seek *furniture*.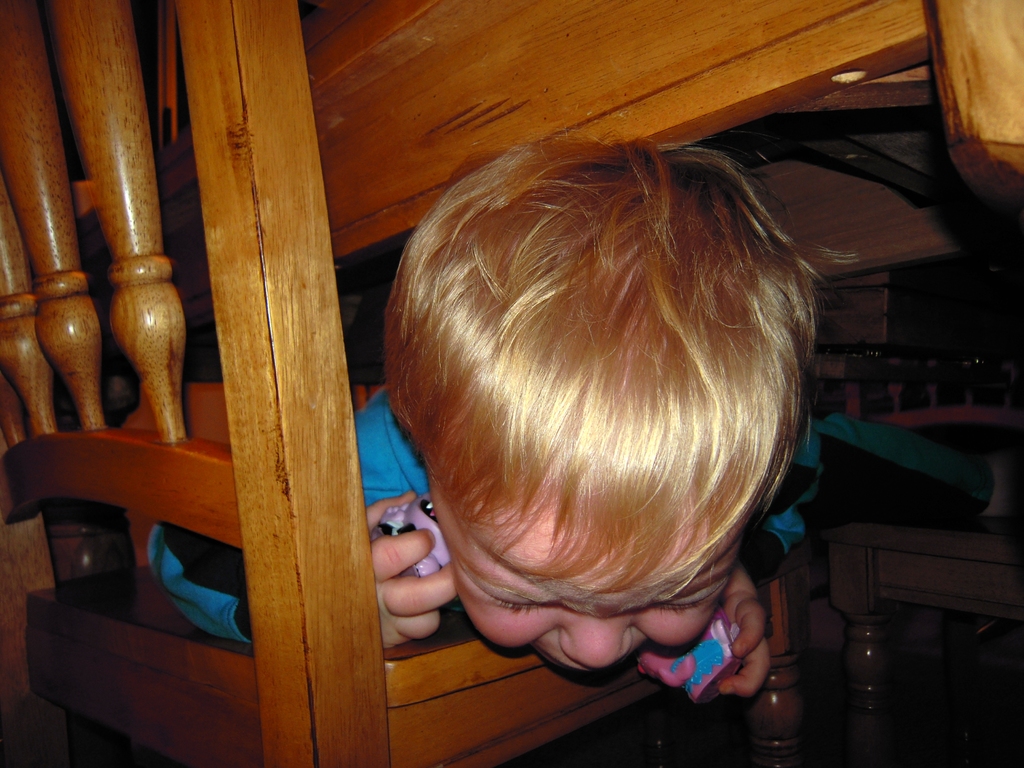
[x1=810, y1=356, x2=1023, y2=766].
